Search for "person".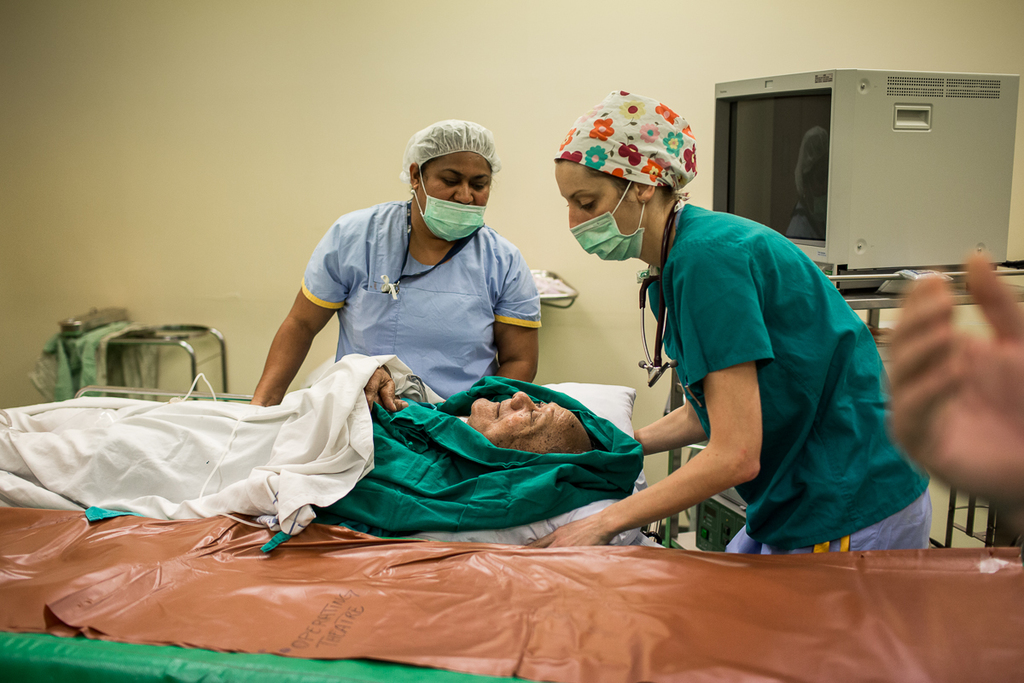
Found at pyautogui.locateOnScreen(527, 89, 934, 561).
